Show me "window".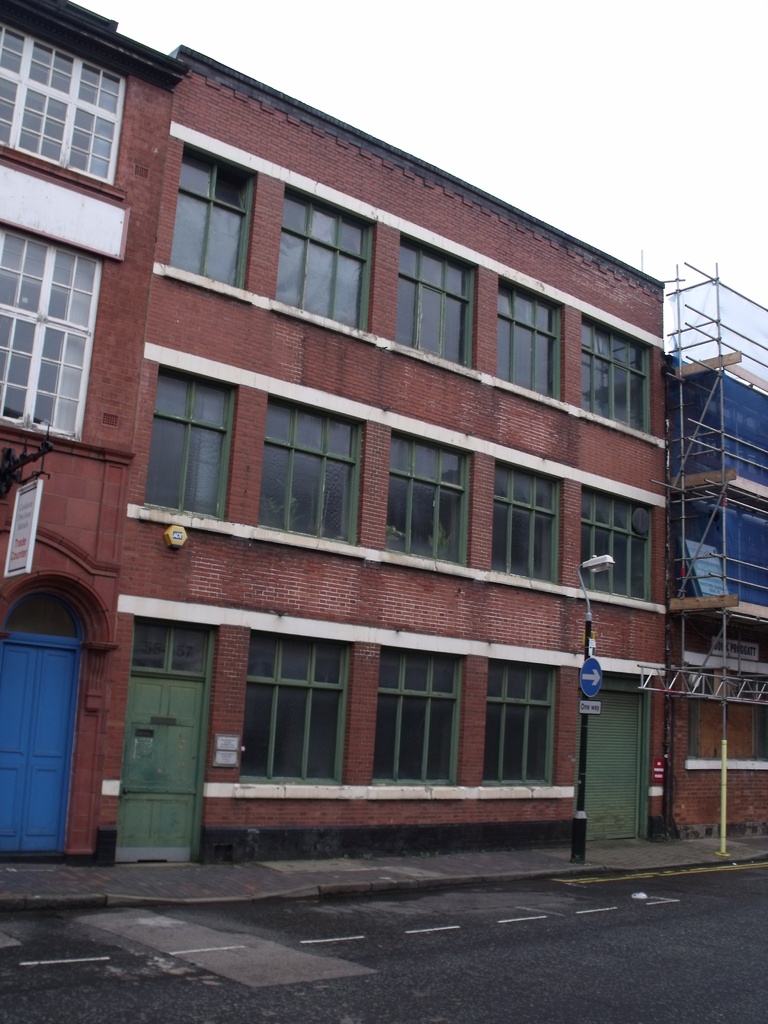
"window" is here: 241 631 356 787.
